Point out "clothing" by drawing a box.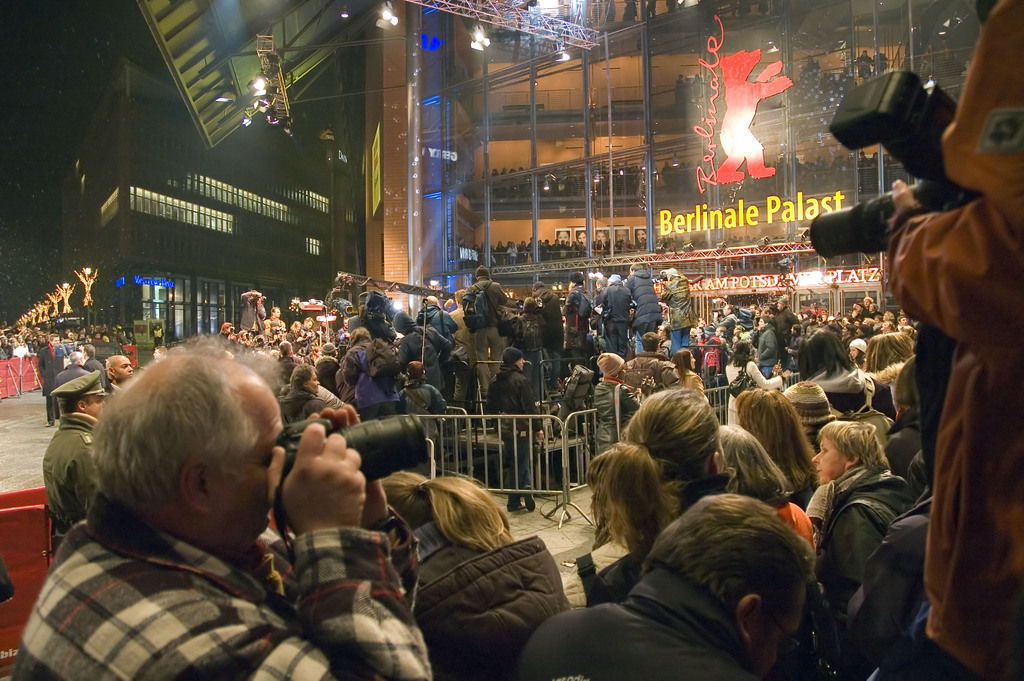
517,308,548,402.
